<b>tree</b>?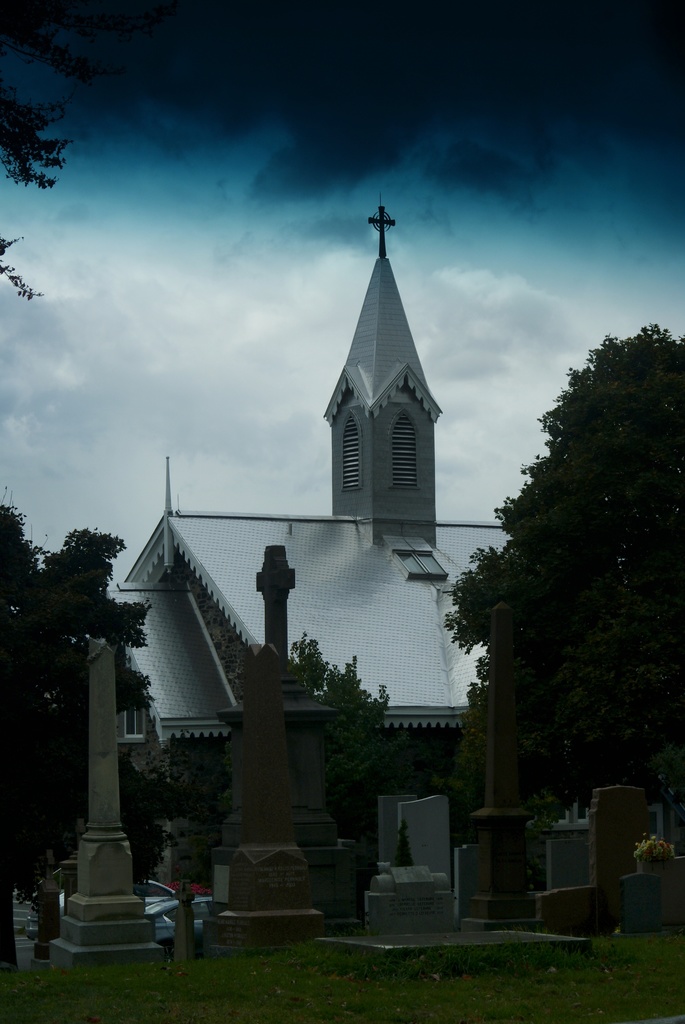
<bbox>0, 0, 106, 300</bbox>
